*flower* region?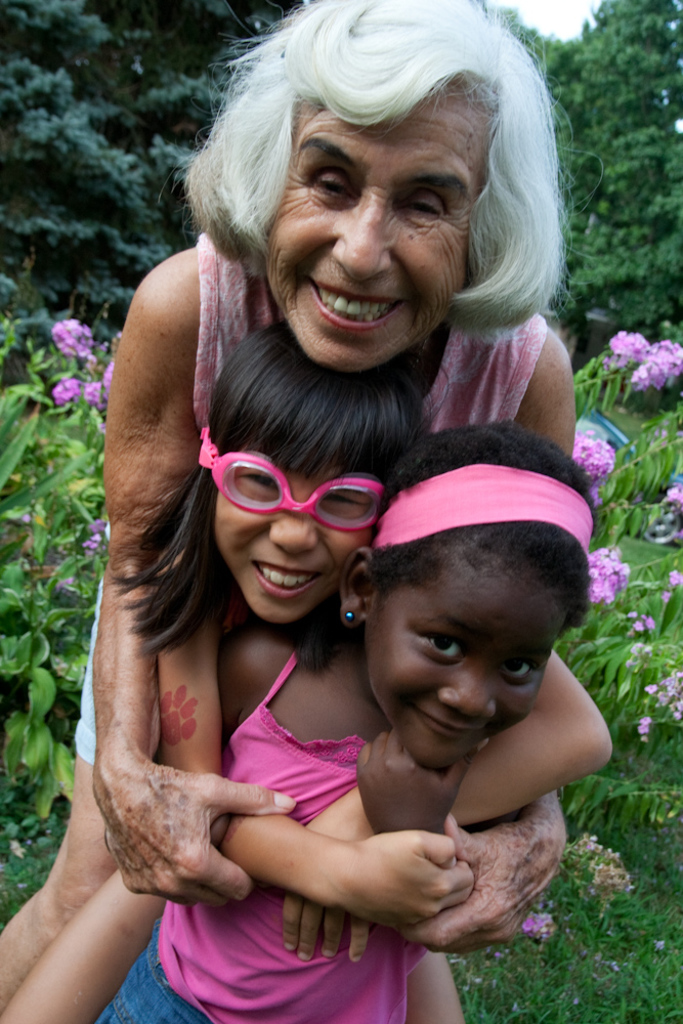
x1=584 y1=546 x2=632 y2=604
